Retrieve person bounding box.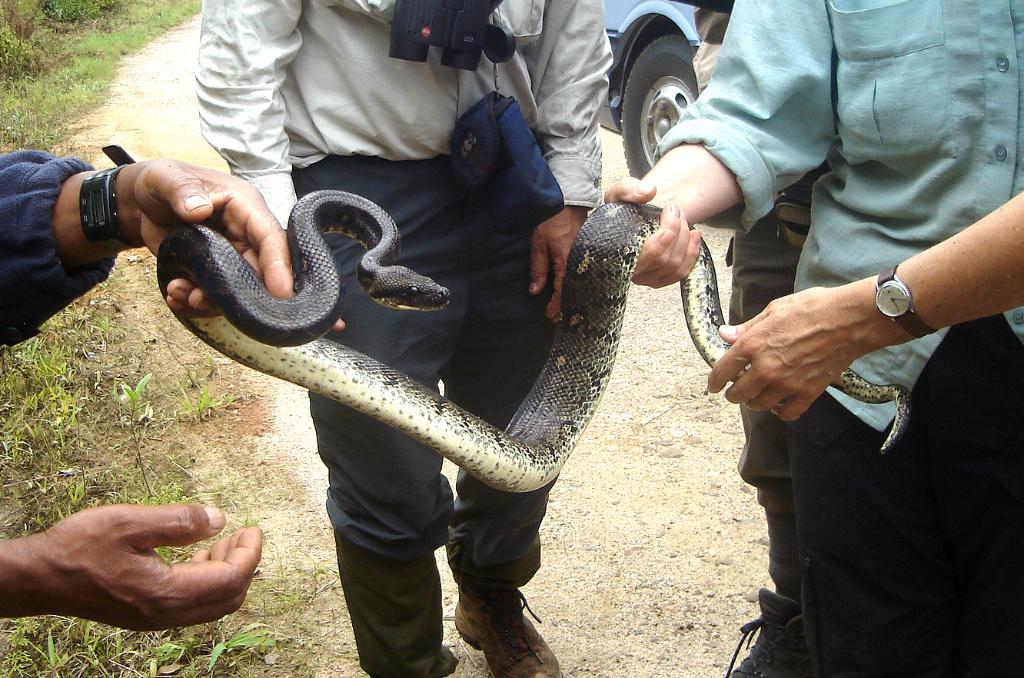
Bounding box: 196,0,607,676.
